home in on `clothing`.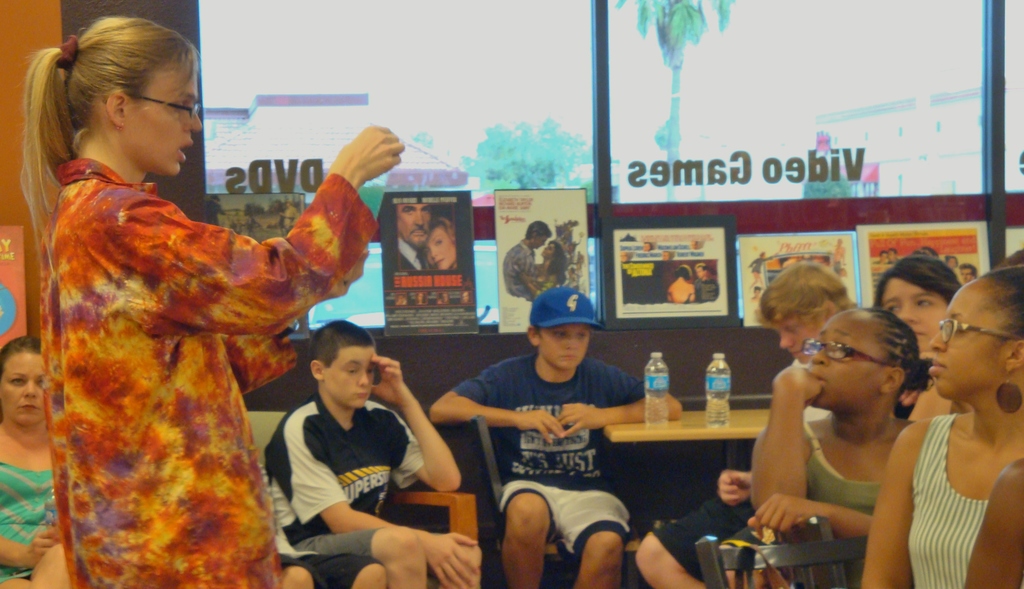
Homed in at 399 234 429 273.
